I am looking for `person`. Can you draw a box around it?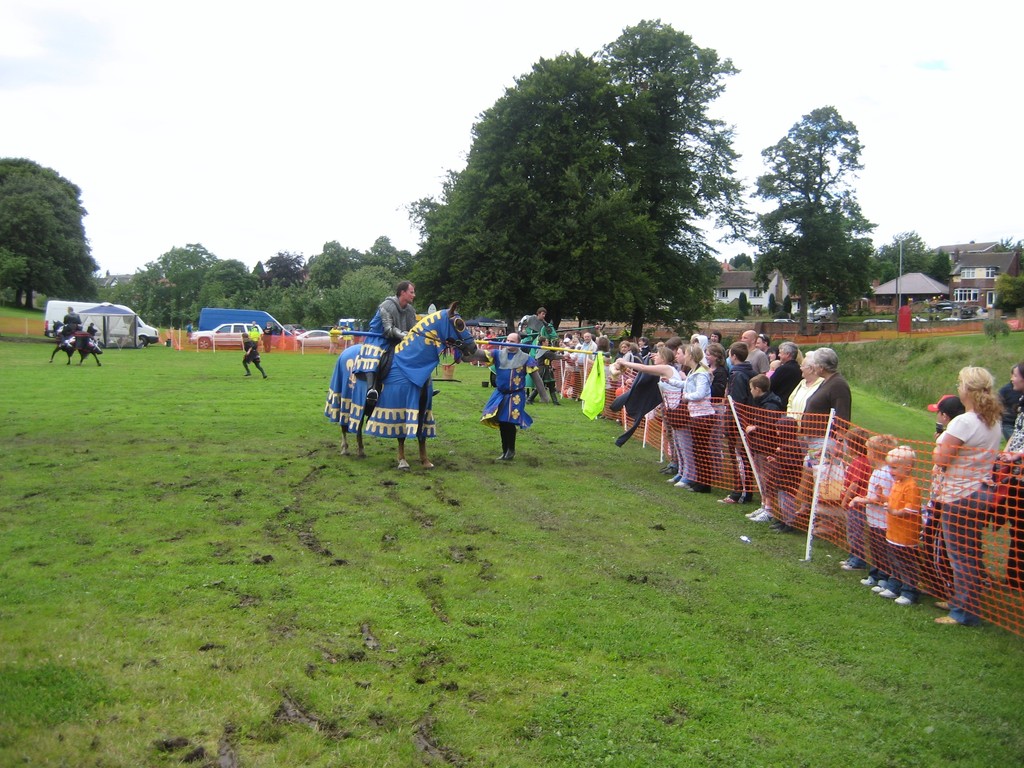
Sure, the bounding box is bbox(696, 338, 731, 396).
